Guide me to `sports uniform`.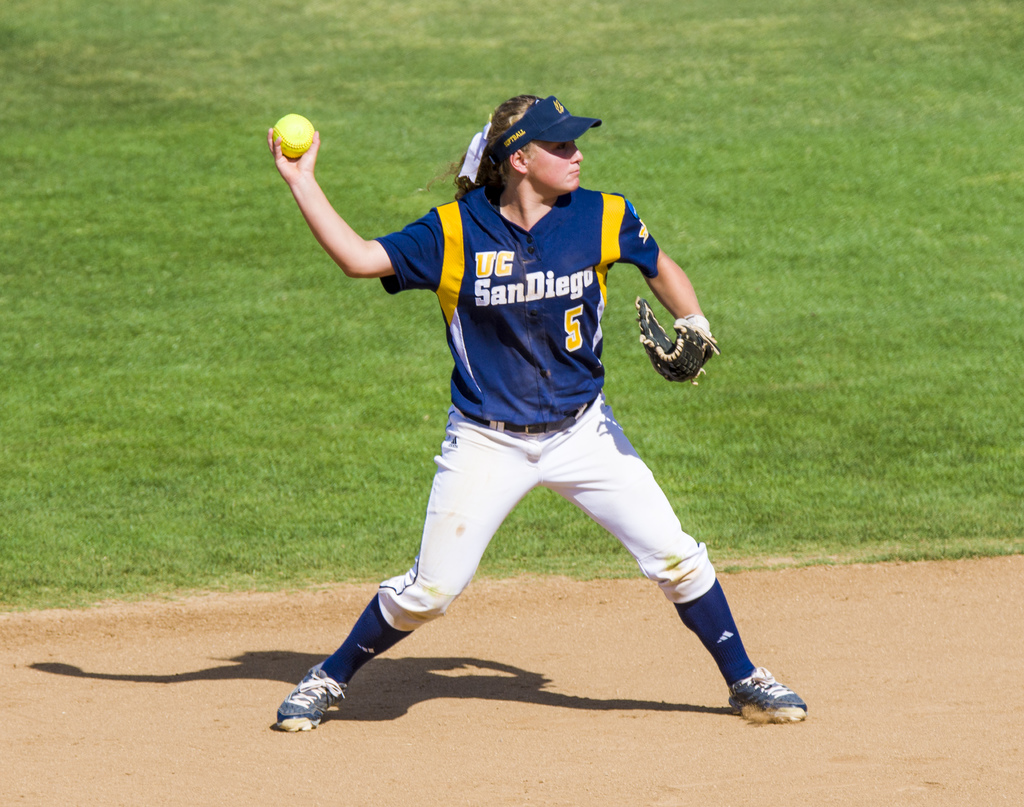
Guidance: pyautogui.locateOnScreen(262, 81, 821, 750).
